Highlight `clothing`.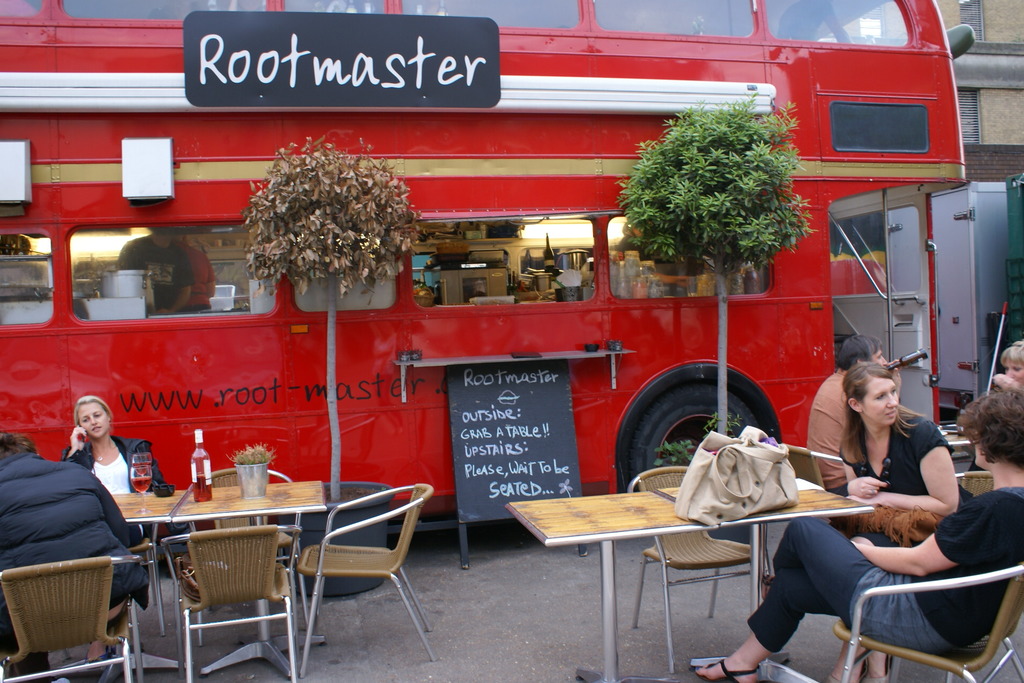
Highlighted region: left=838, top=407, right=970, bottom=518.
